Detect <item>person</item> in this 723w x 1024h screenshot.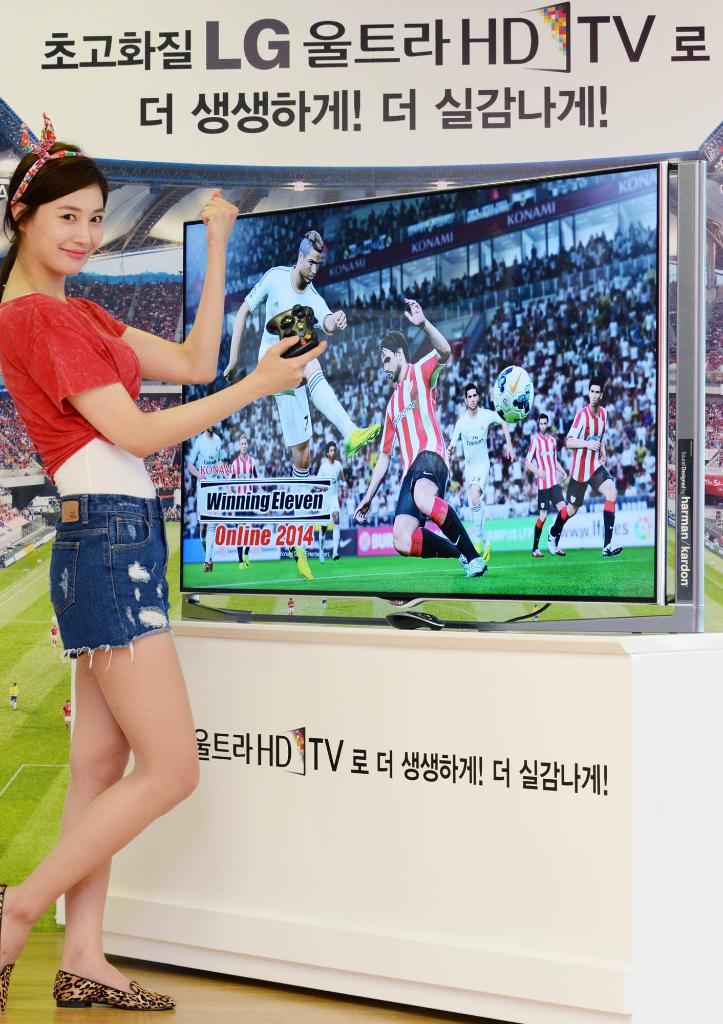
Detection: 225 223 388 582.
